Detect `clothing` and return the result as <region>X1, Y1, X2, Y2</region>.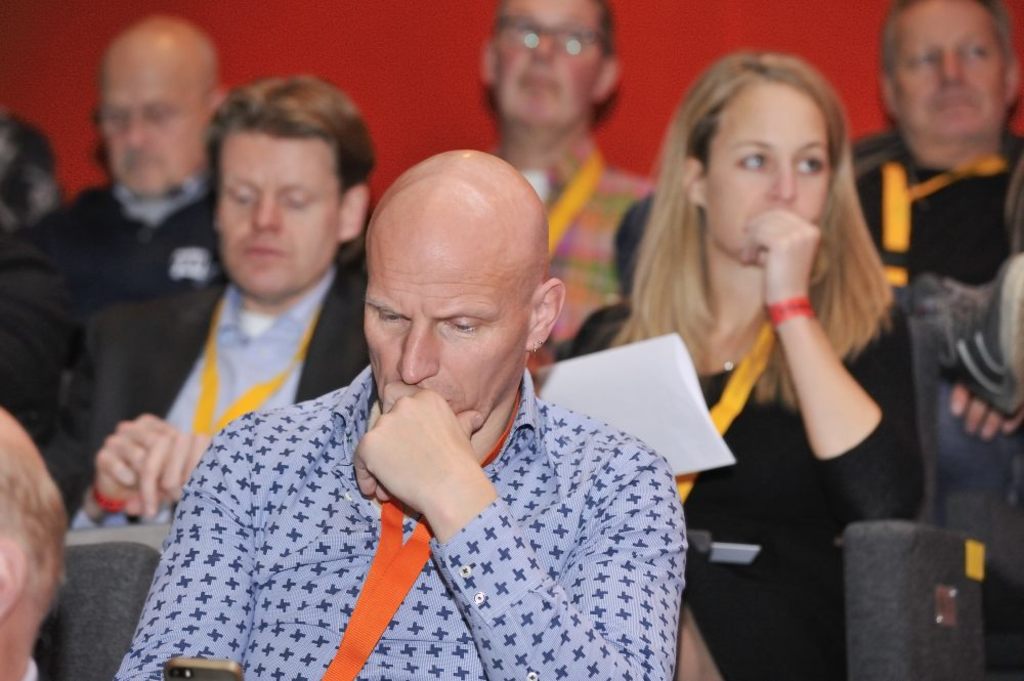
<region>564, 297, 927, 680</region>.
